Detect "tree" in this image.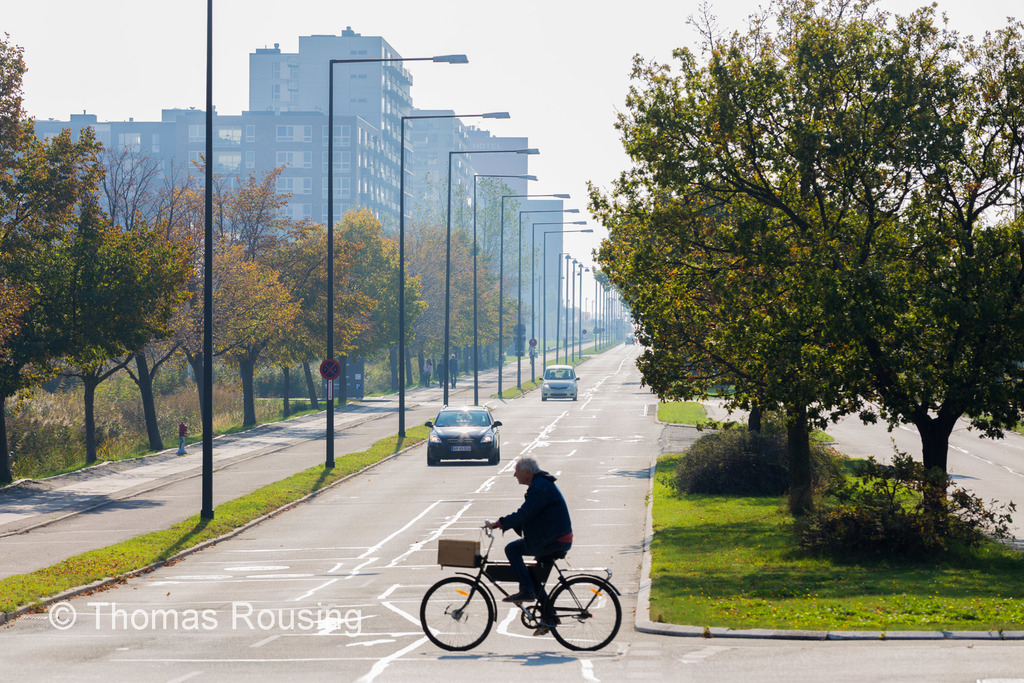
Detection: rect(451, 214, 522, 368).
